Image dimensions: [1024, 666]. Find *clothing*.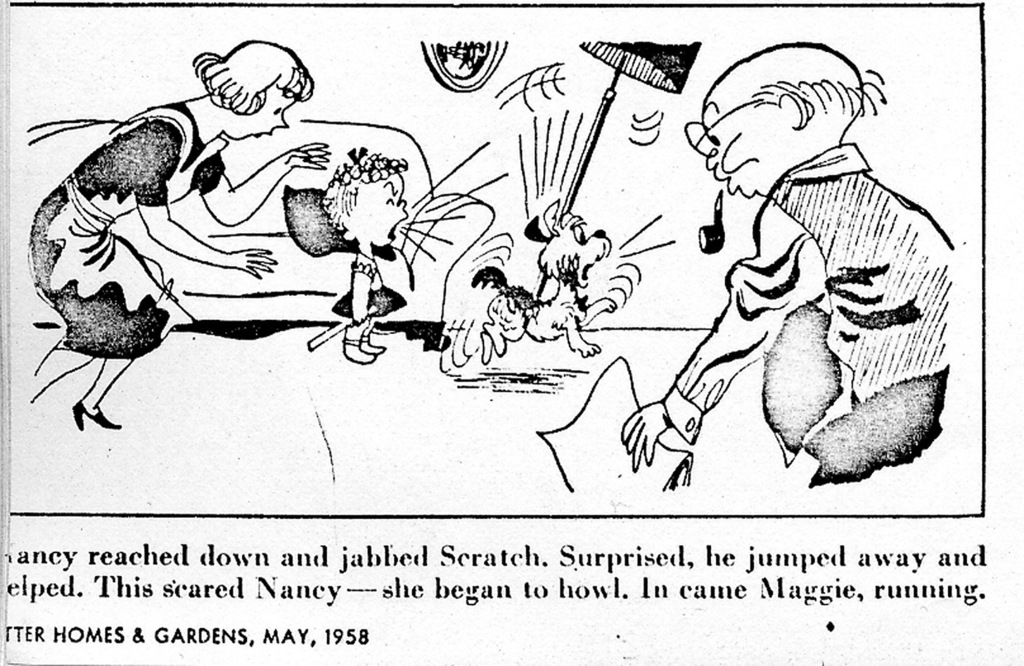
x1=701 y1=108 x2=952 y2=496.
